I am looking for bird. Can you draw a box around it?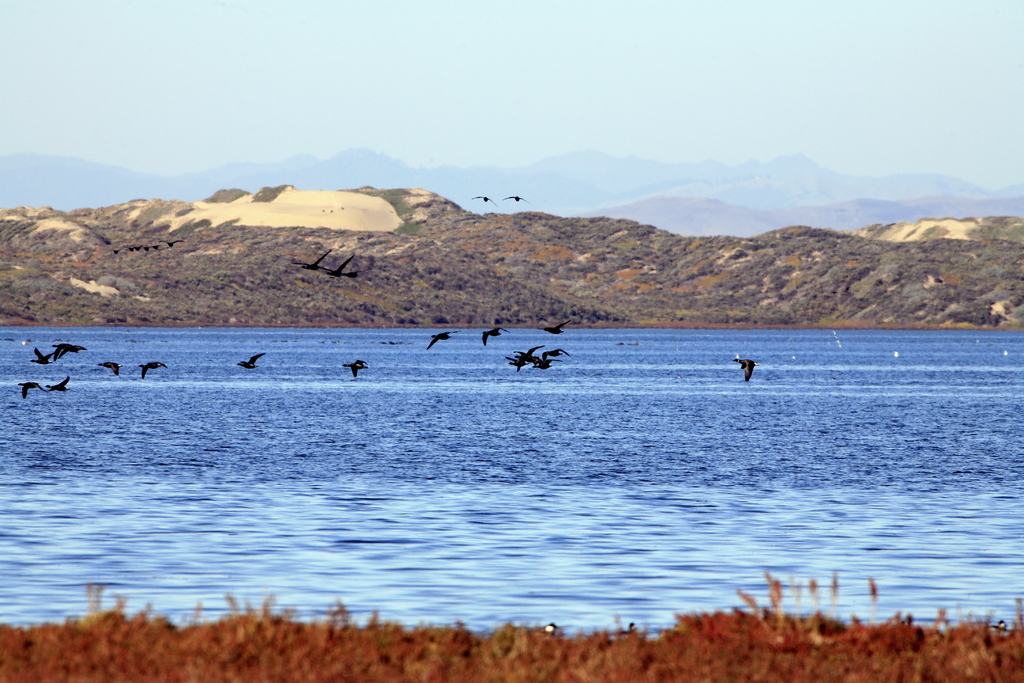
Sure, the bounding box is {"left": 480, "top": 327, "right": 511, "bottom": 350}.
